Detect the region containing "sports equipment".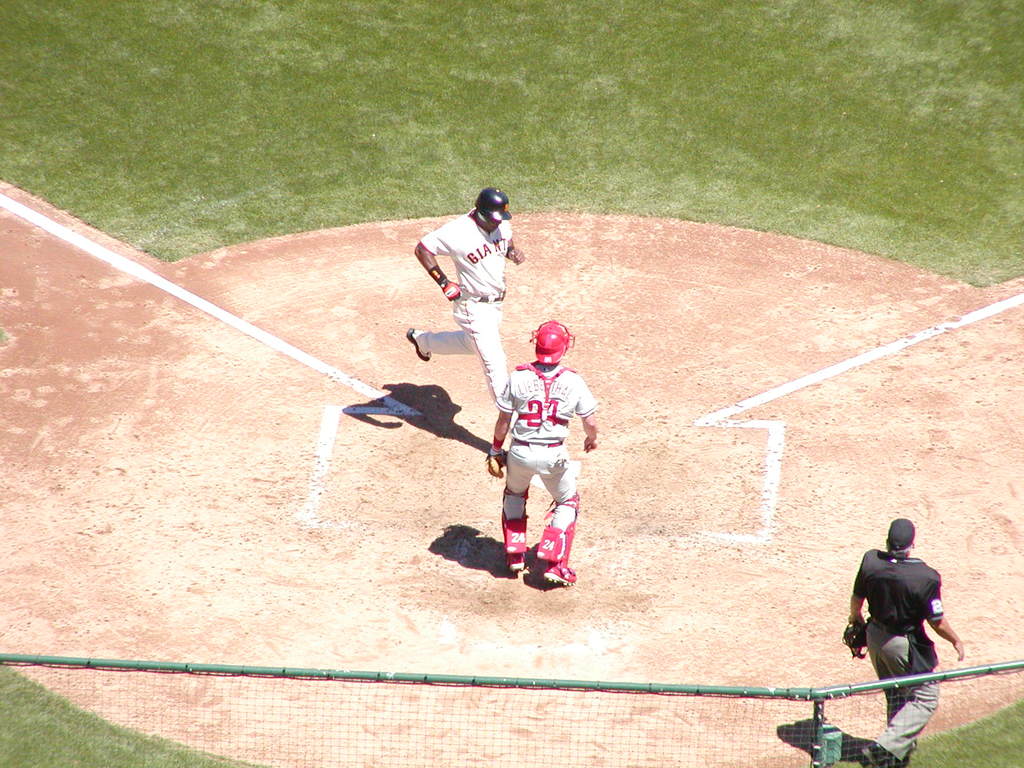
bbox=(407, 328, 428, 359).
